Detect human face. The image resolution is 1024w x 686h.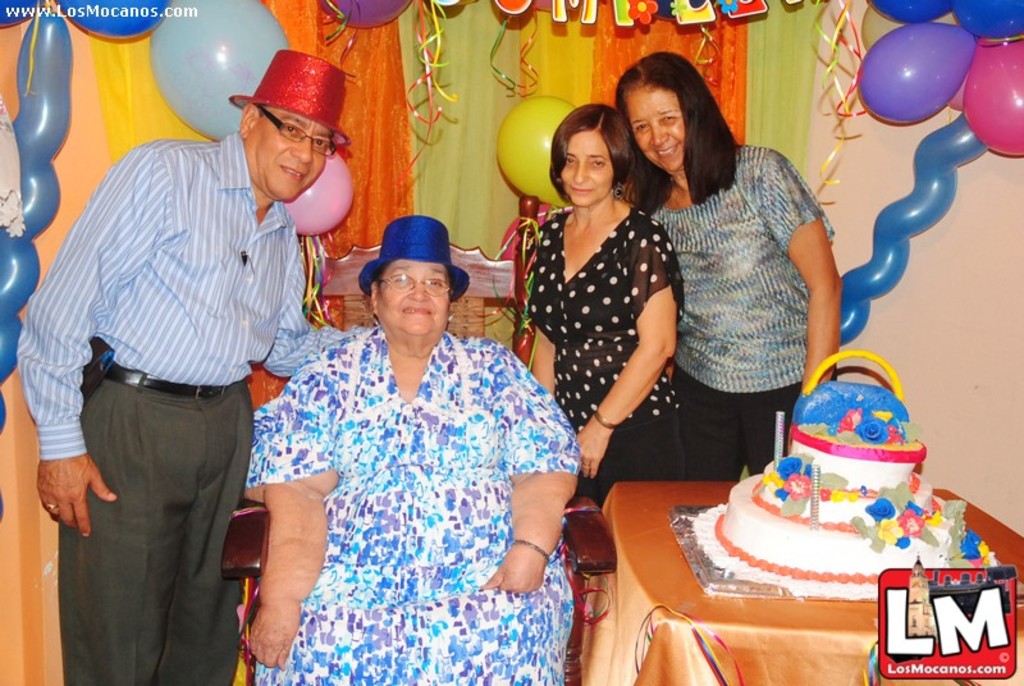
<bbox>556, 128, 614, 207</bbox>.
